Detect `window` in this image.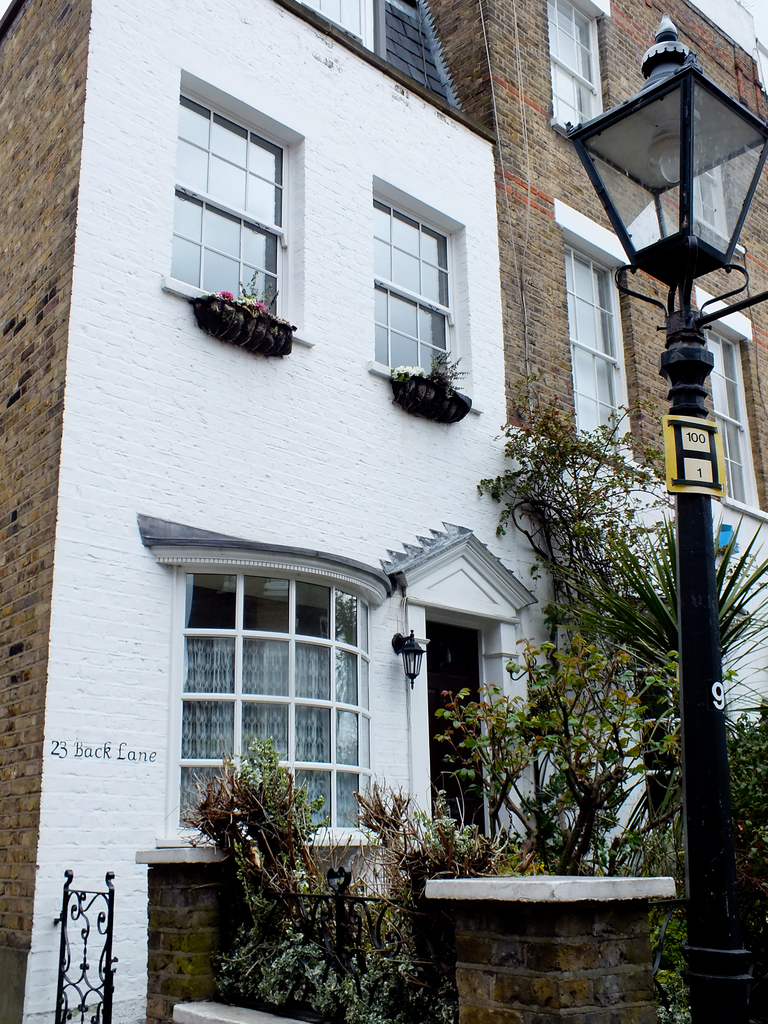
Detection: 562, 228, 646, 478.
